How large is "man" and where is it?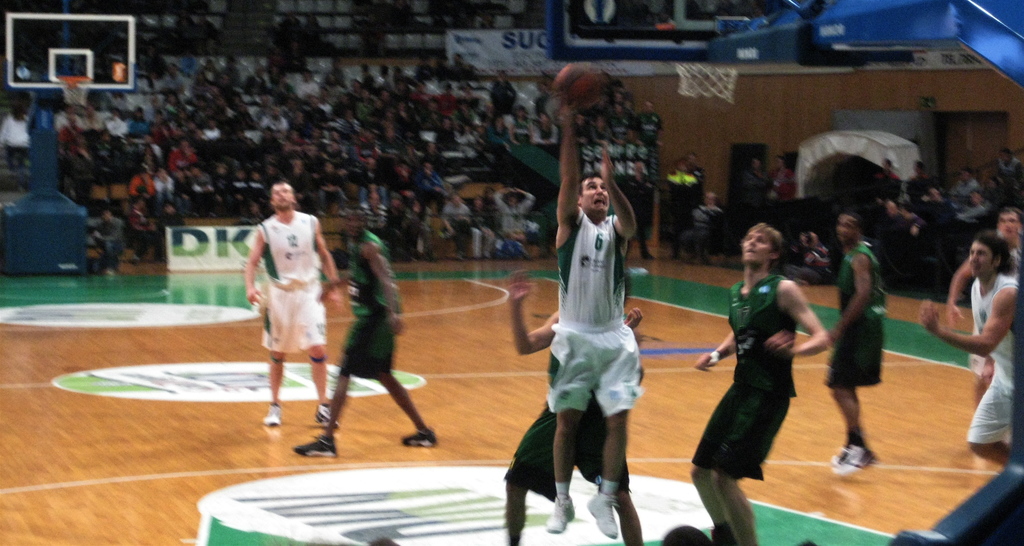
Bounding box: 292, 209, 438, 458.
